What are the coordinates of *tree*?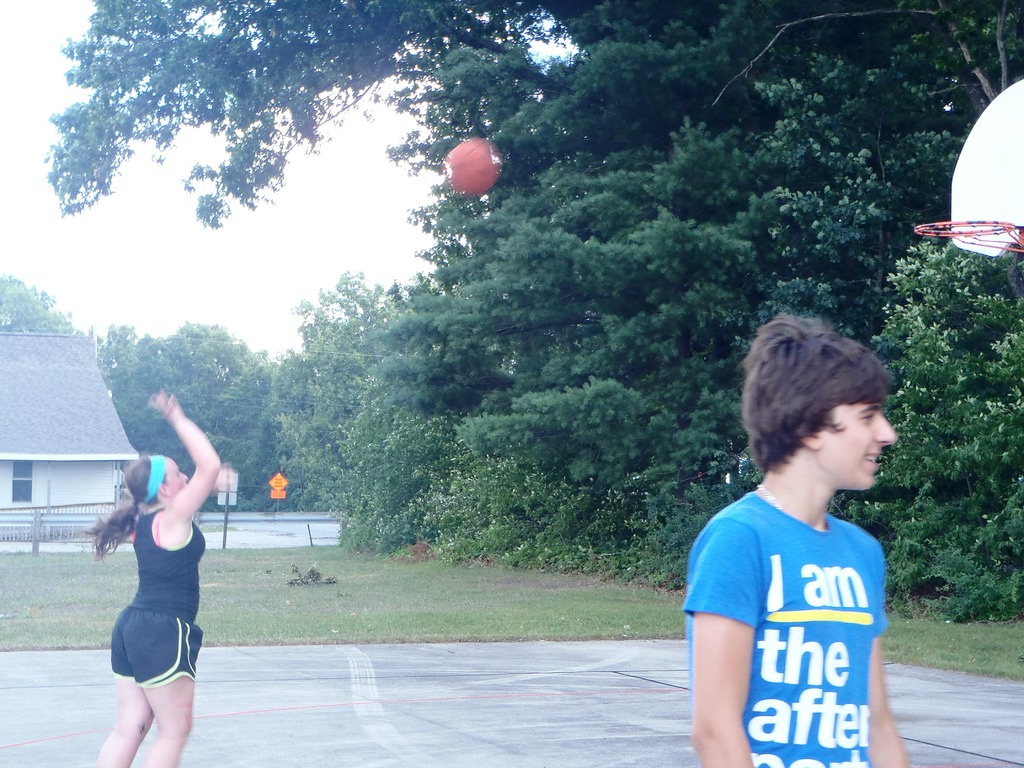
x1=86, y1=307, x2=278, y2=517.
